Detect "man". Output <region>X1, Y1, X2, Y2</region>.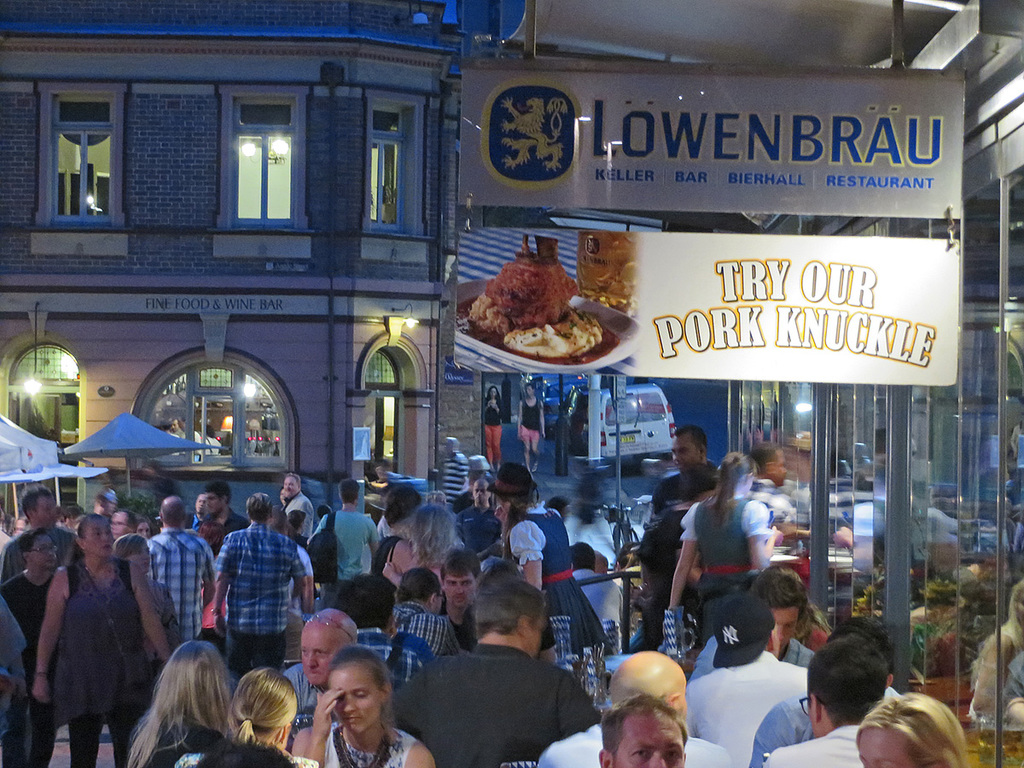
<region>689, 567, 816, 675</region>.
